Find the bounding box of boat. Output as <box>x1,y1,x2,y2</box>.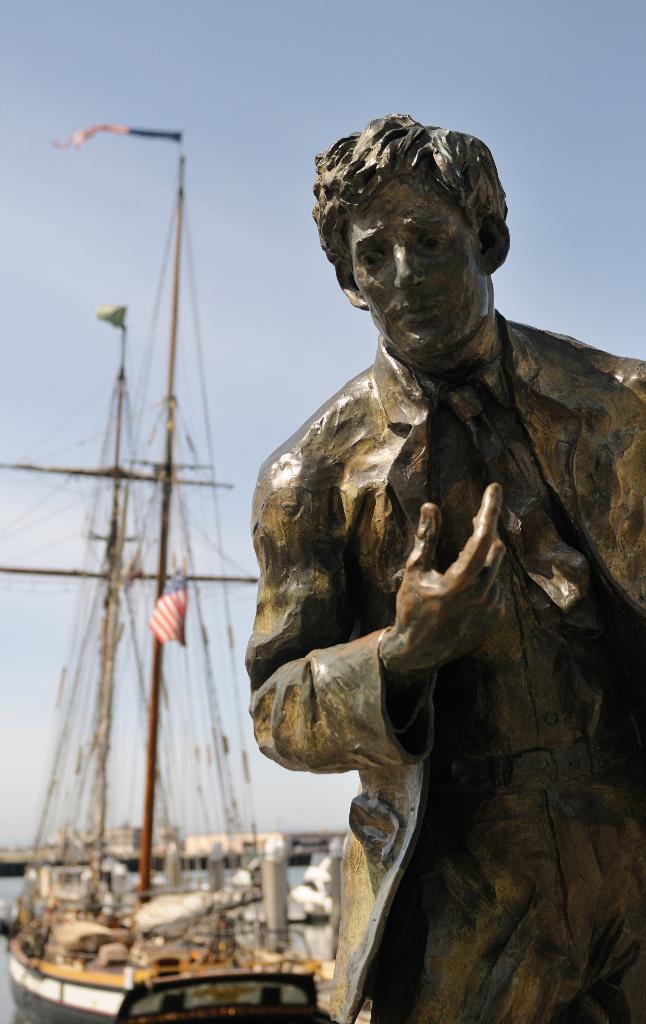
<box>11,98,364,1023</box>.
